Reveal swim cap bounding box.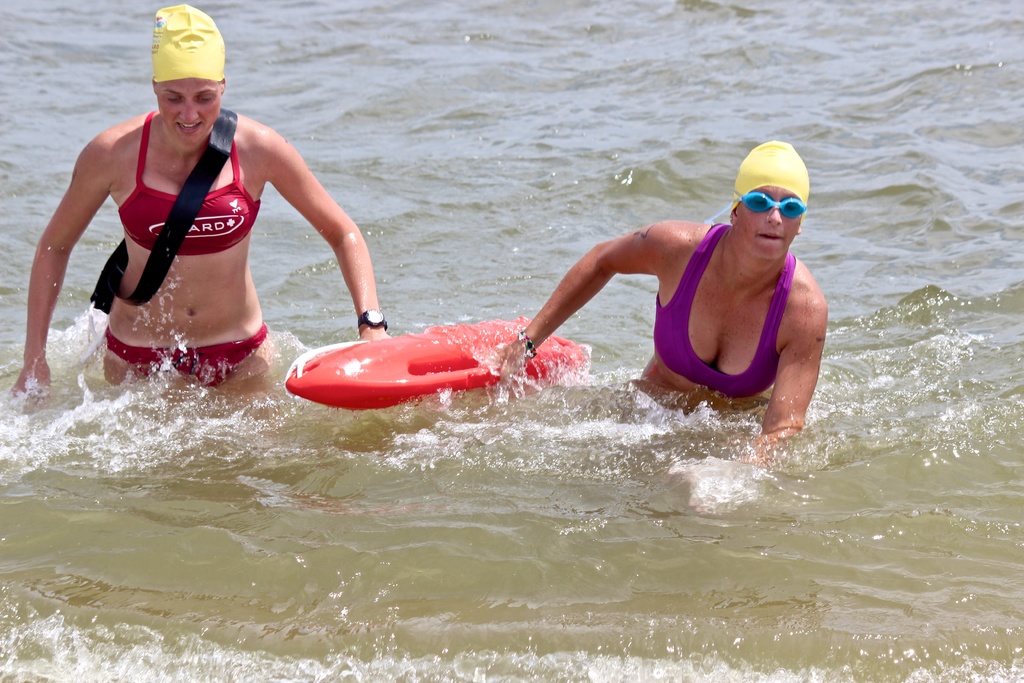
Revealed: select_region(152, 3, 223, 83).
